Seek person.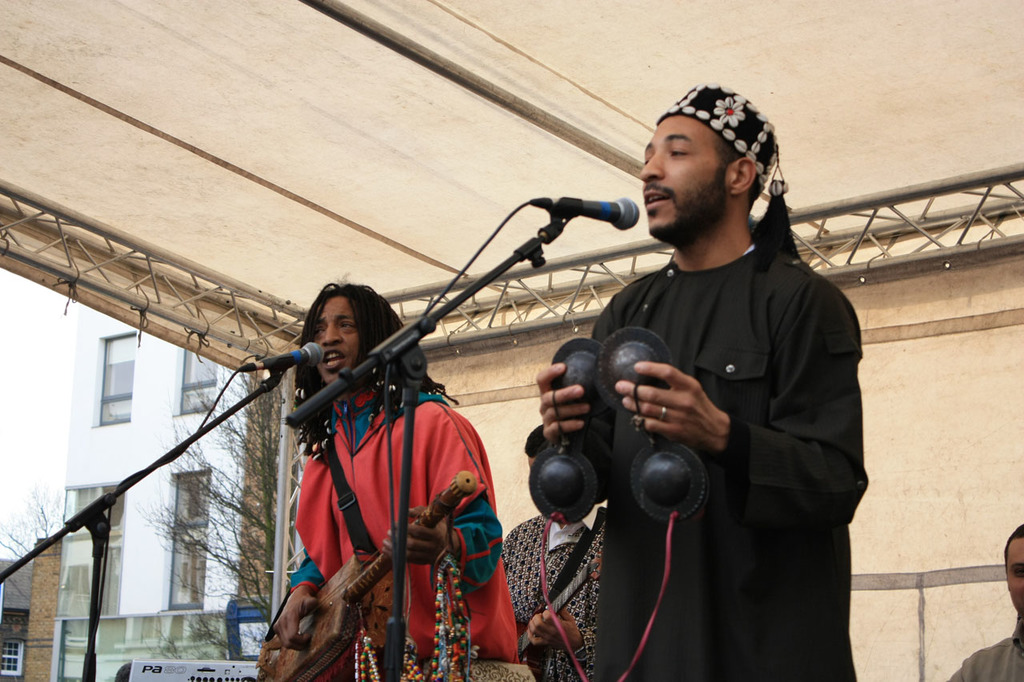
detection(527, 75, 866, 681).
